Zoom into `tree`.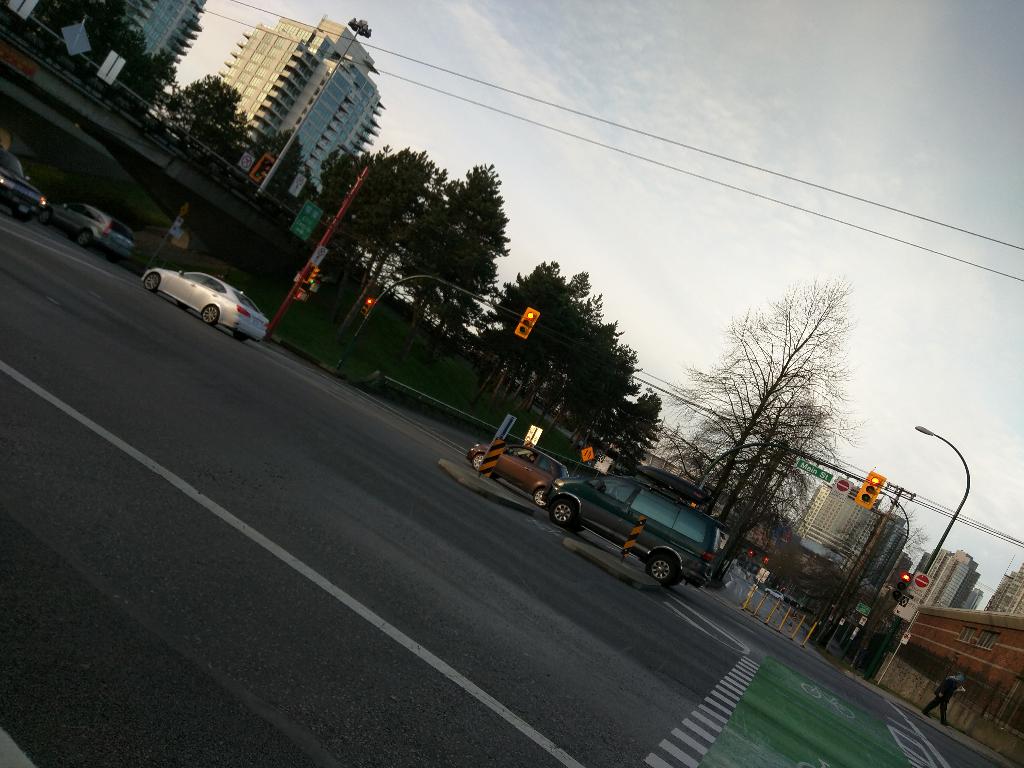
Zoom target: left=244, top=129, right=303, bottom=202.
